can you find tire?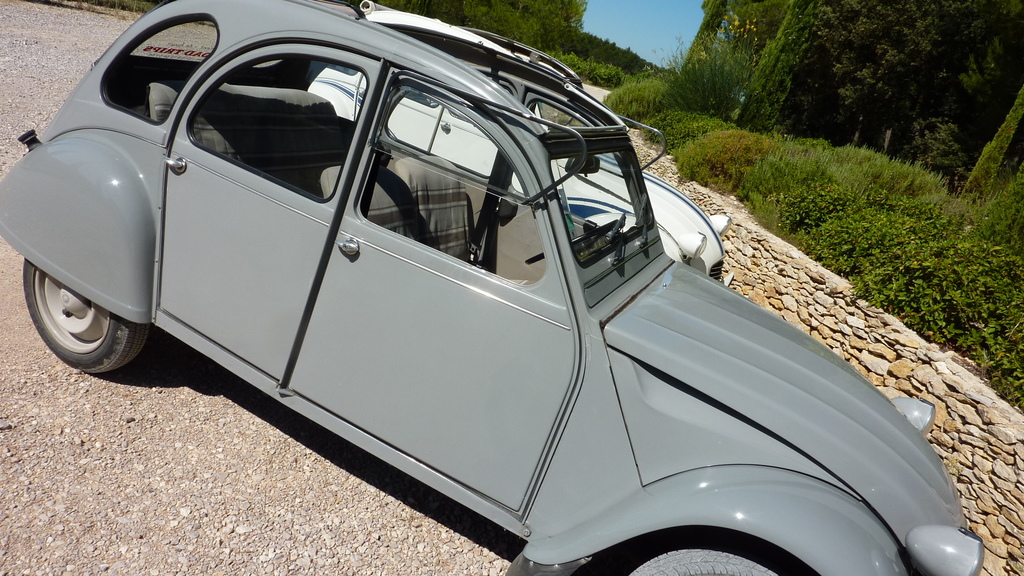
Yes, bounding box: {"x1": 28, "y1": 212, "x2": 138, "y2": 373}.
